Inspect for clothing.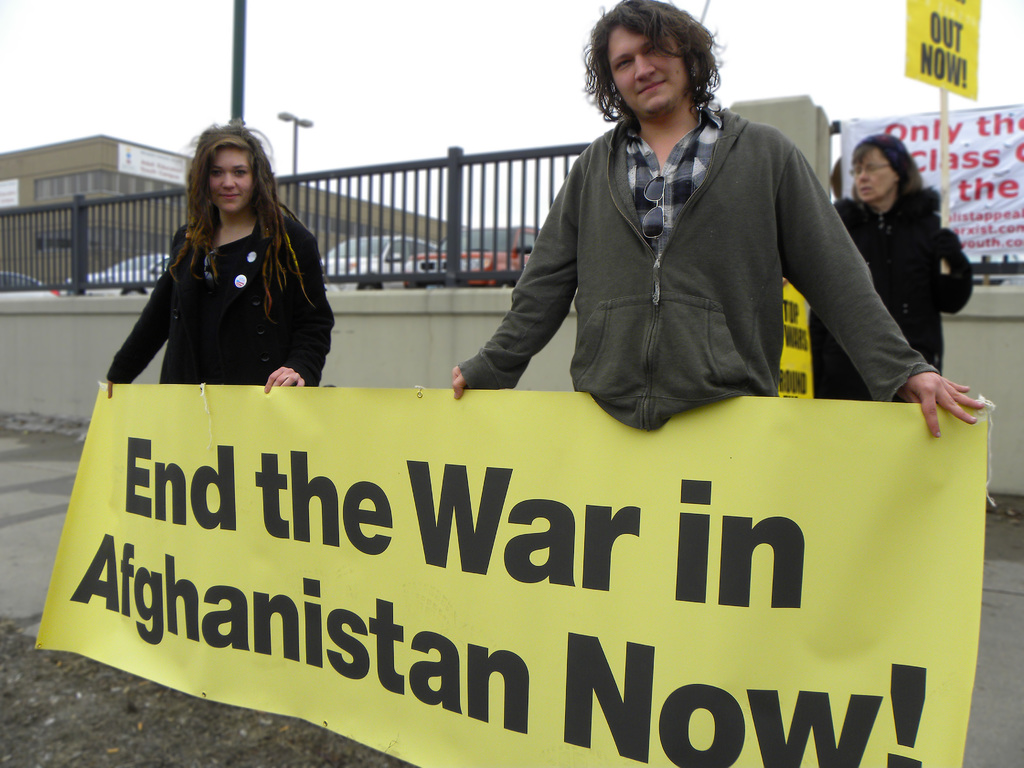
Inspection: detection(453, 101, 932, 435).
